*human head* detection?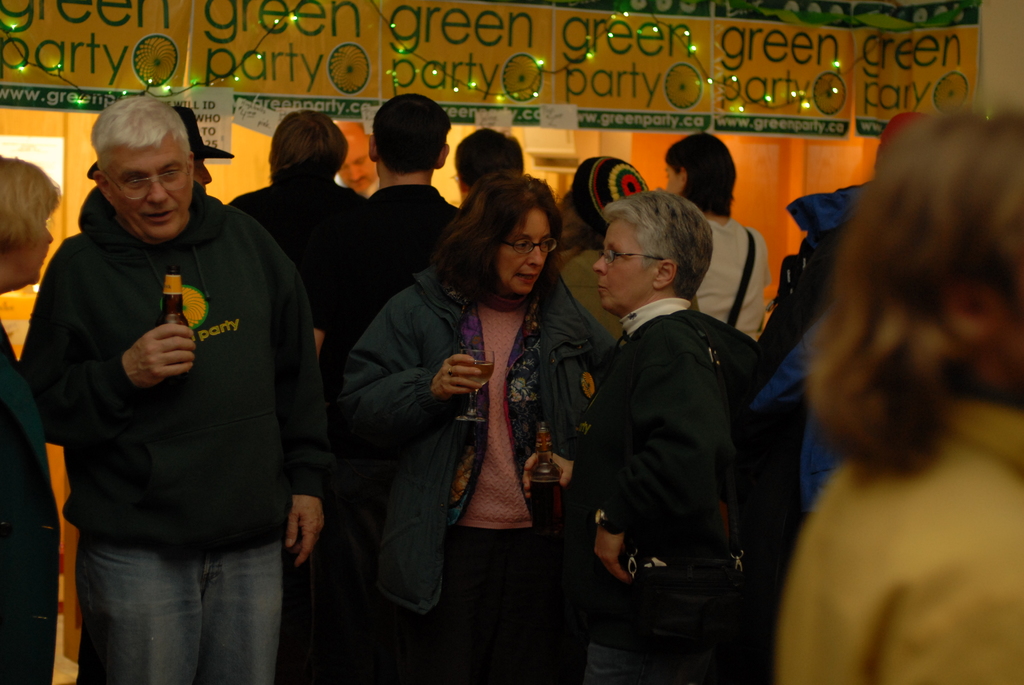
(left=457, top=170, right=562, bottom=292)
